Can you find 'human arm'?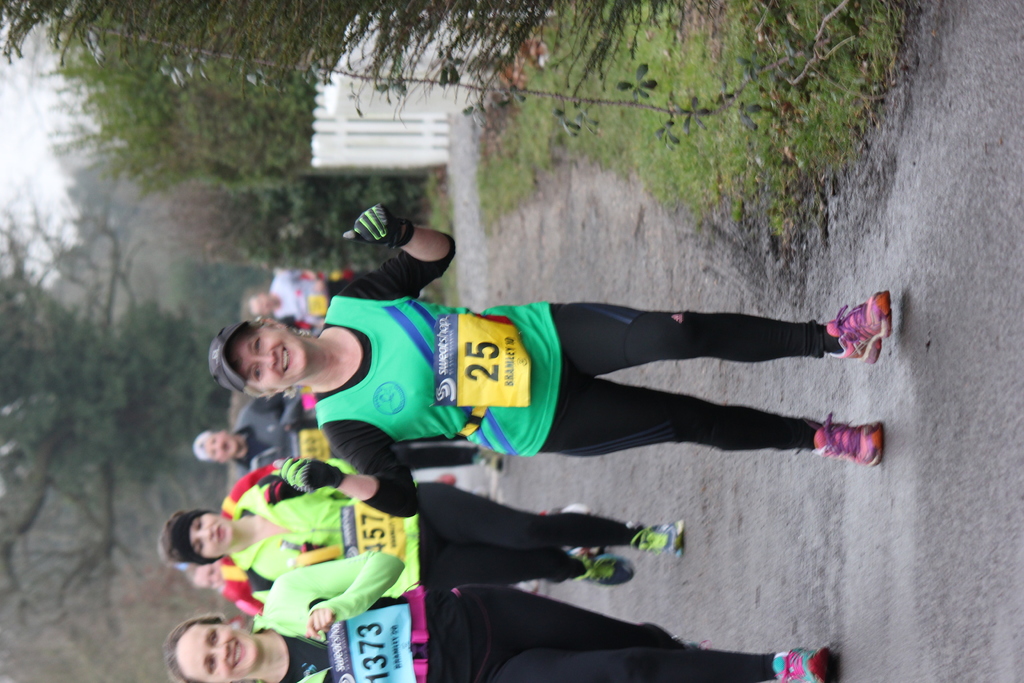
Yes, bounding box: {"left": 265, "top": 549, "right": 412, "bottom": 637}.
